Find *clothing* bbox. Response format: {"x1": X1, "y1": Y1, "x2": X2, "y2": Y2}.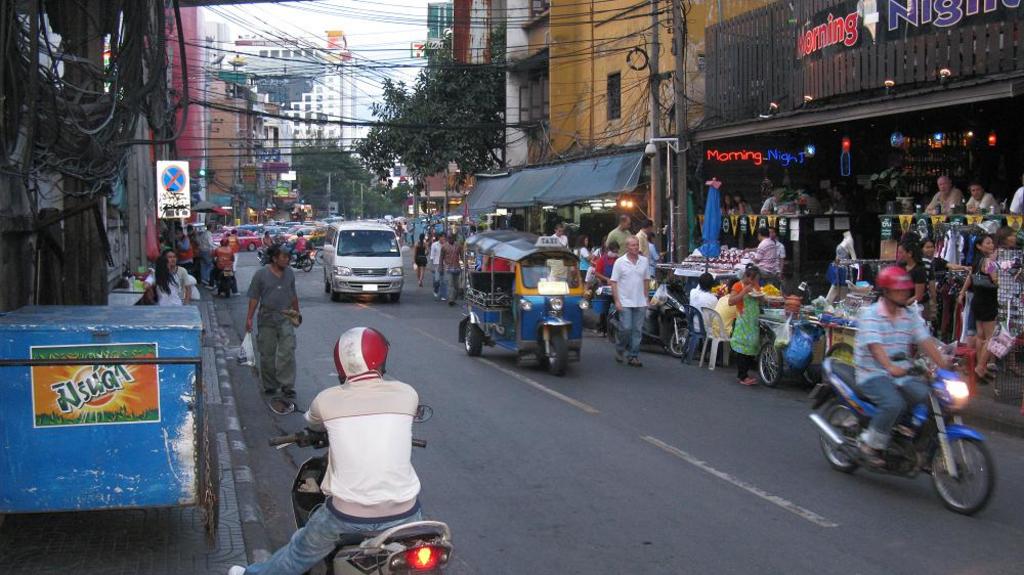
{"x1": 263, "y1": 236, "x2": 272, "y2": 247}.
